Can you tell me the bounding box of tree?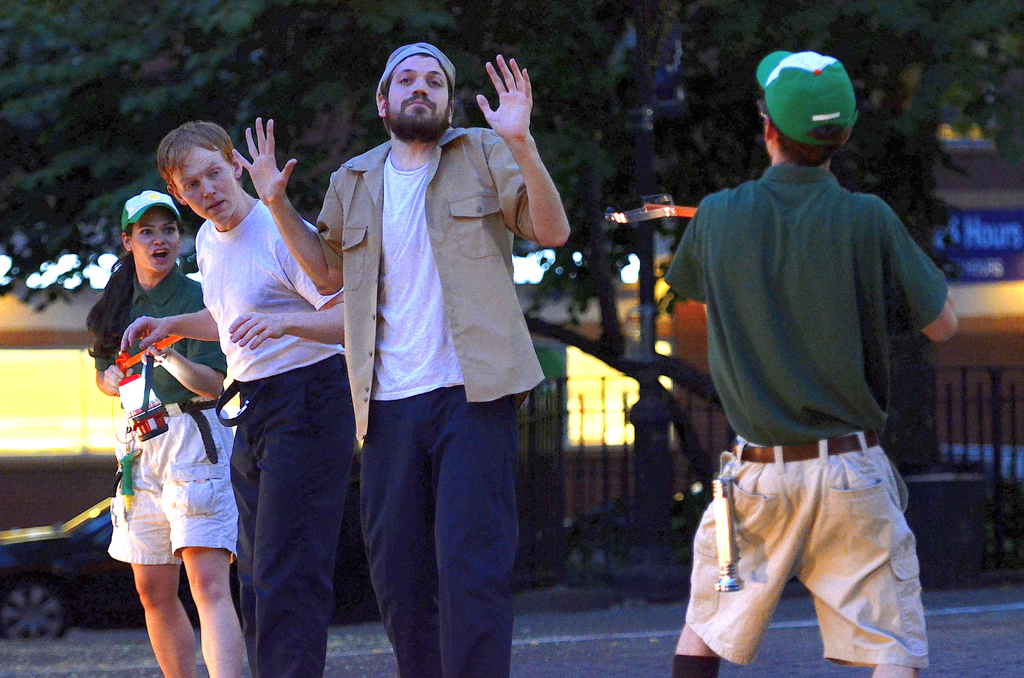
bbox=[0, 0, 712, 499].
